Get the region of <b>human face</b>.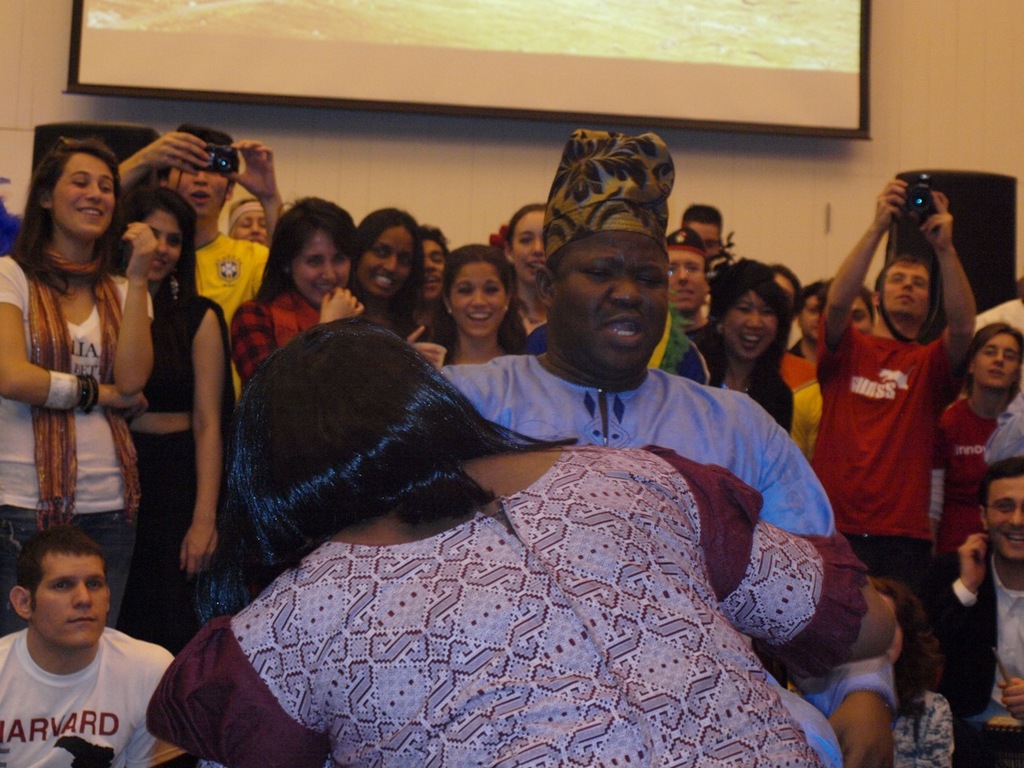
left=169, top=166, right=231, bottom=216.
